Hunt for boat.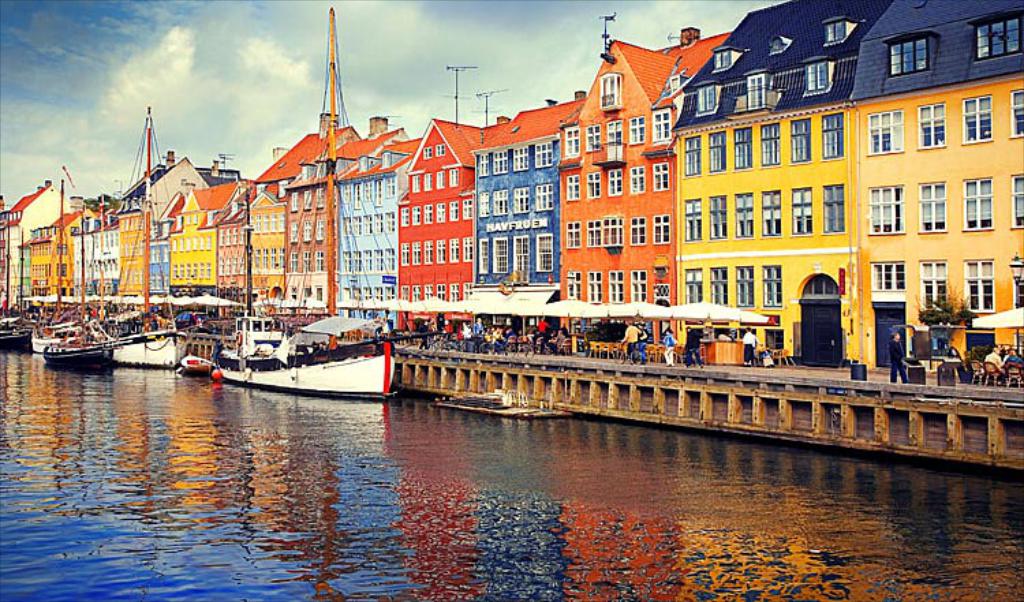
Hunted down at BBox(228, 311, 291, 352).
